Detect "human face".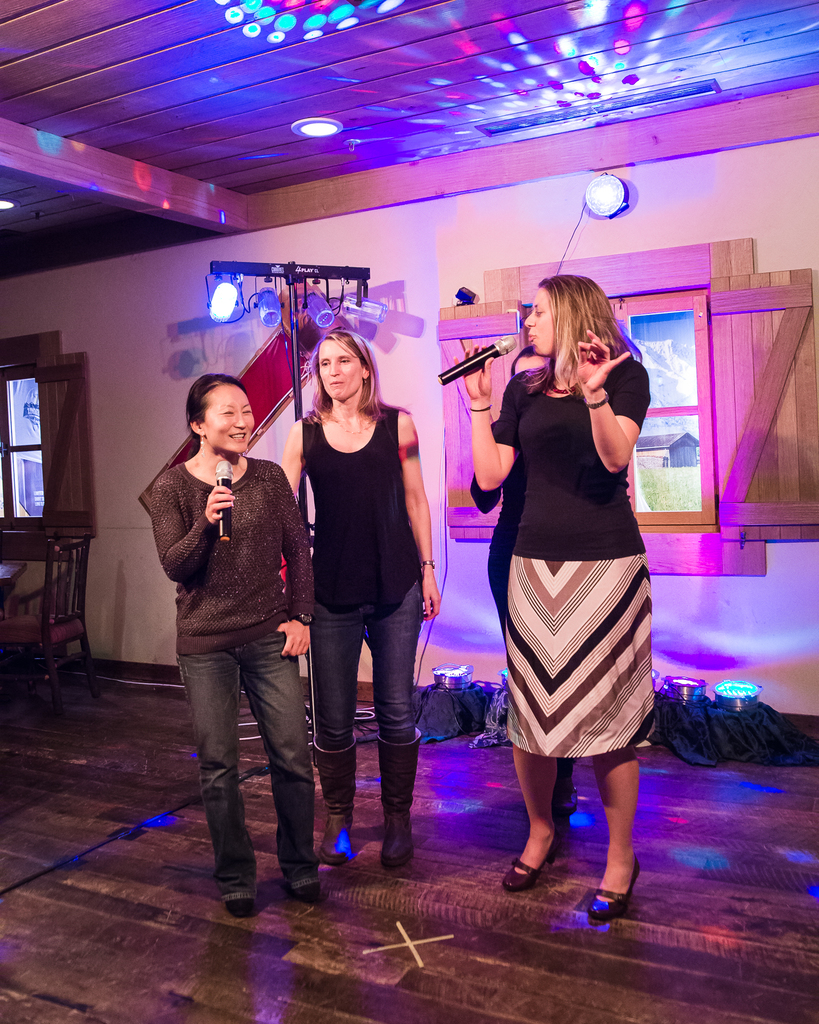
Detected at (x1=527, y1=295, x2=555, y2=355).
